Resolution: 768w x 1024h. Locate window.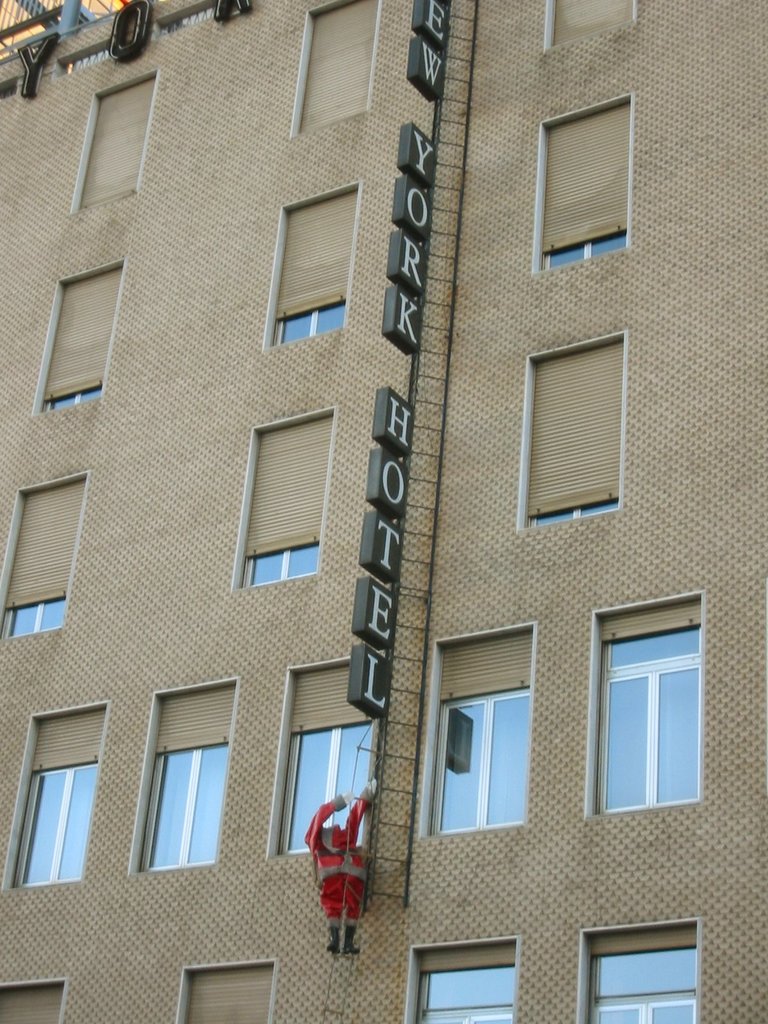
box=[35, 254, 128, 410].
